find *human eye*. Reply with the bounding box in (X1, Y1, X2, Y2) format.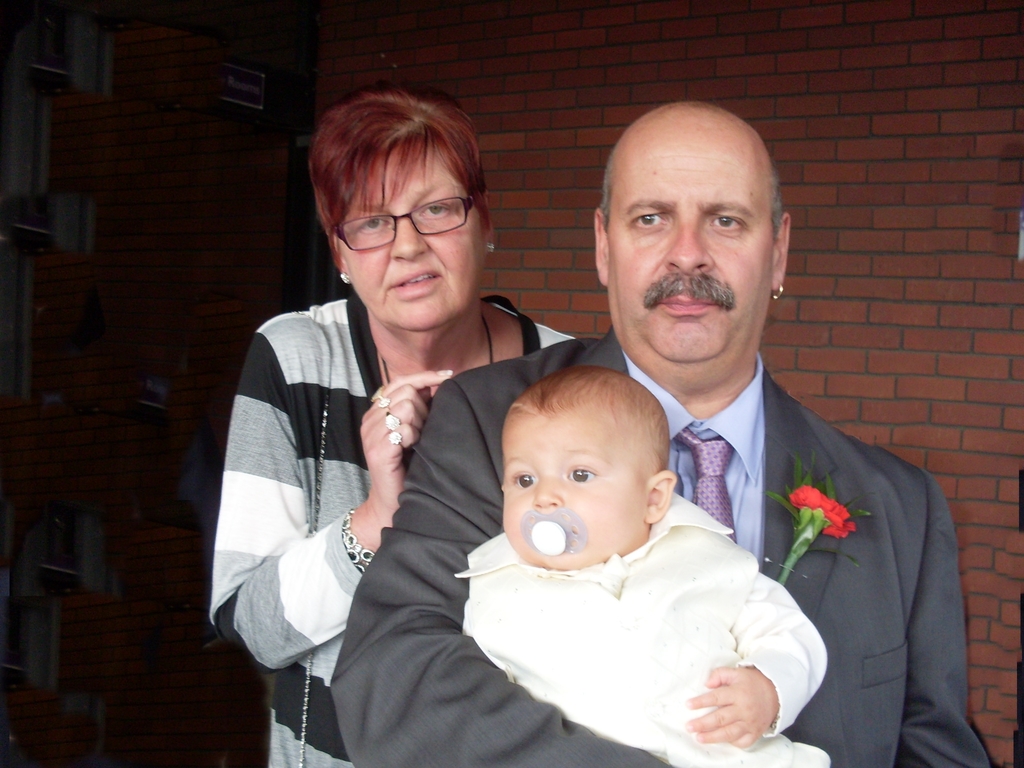
(424, 199, 454, 220).
